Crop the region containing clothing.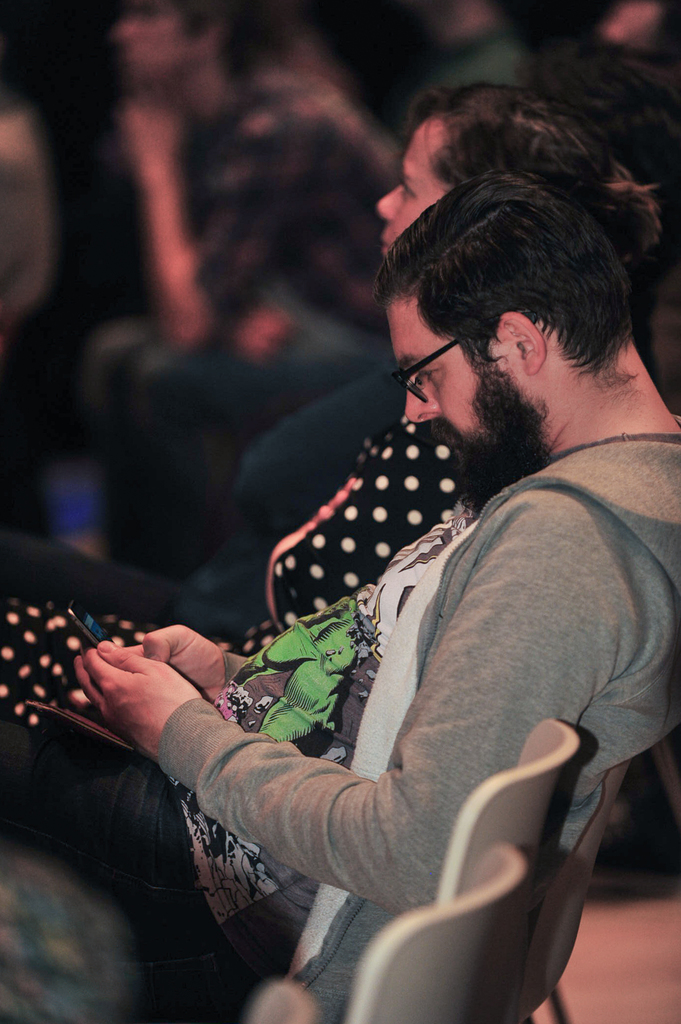
Crop region: detection(99, 278, 309, 579).
